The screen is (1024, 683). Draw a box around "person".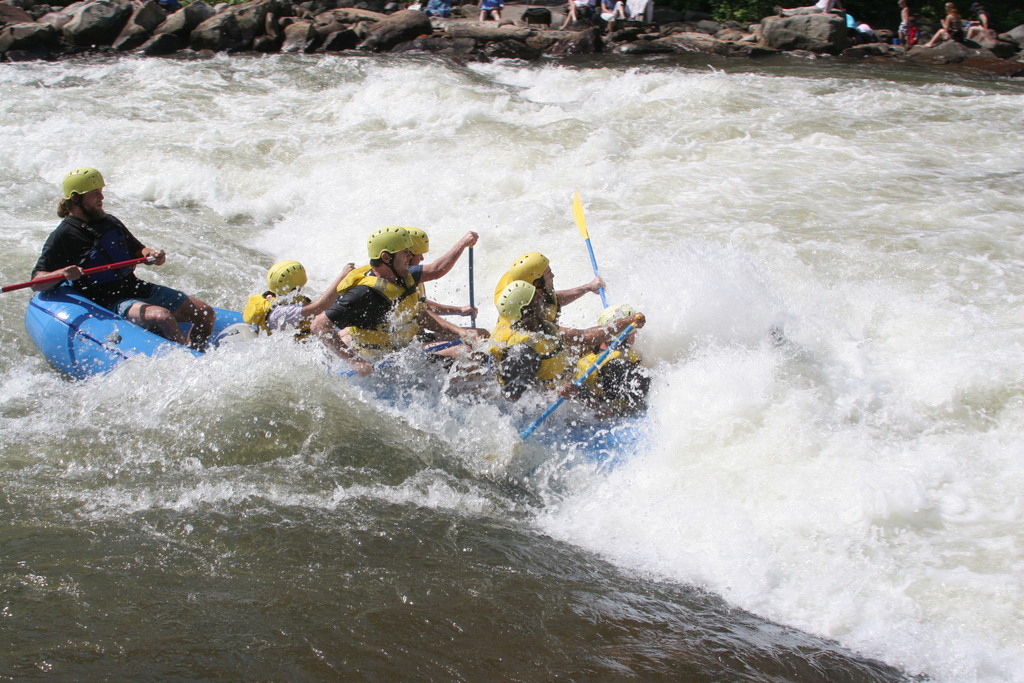
left=34, top=167, right=216, bottom=361.
